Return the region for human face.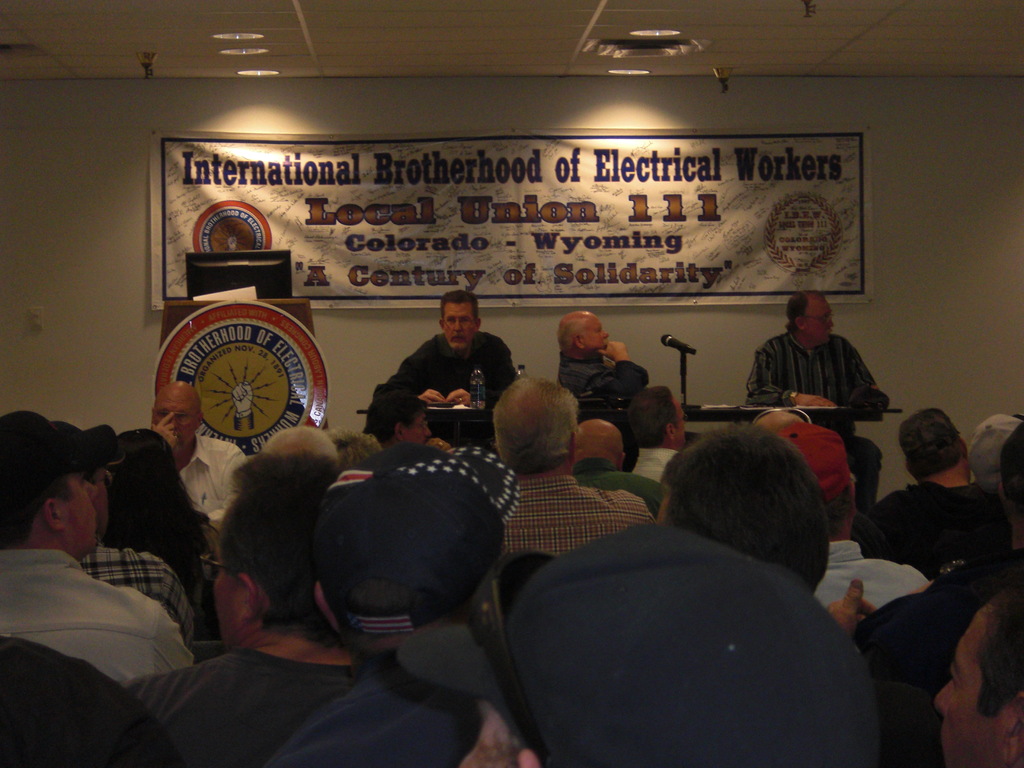
rect(442, 299, 477, 352).
